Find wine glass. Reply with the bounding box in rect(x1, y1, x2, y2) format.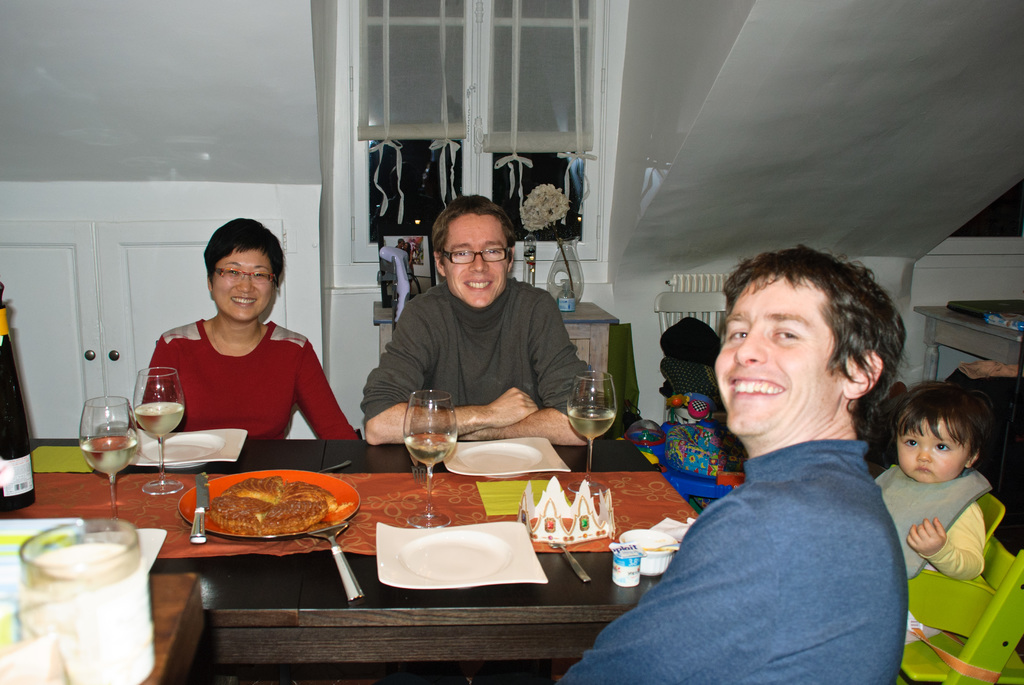
rect(403, 389, 460, 527).
